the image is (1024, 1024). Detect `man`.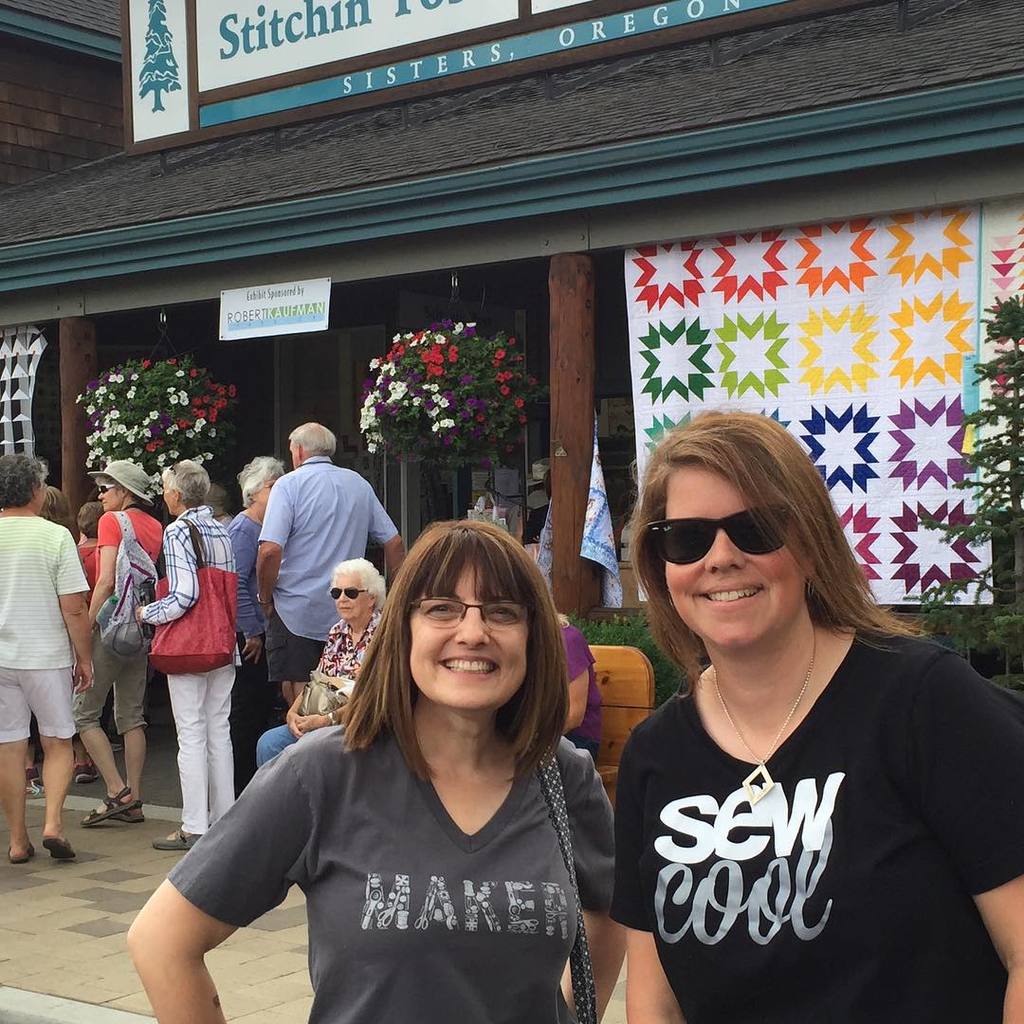
Detection: box(238, 421, 382, 690).
